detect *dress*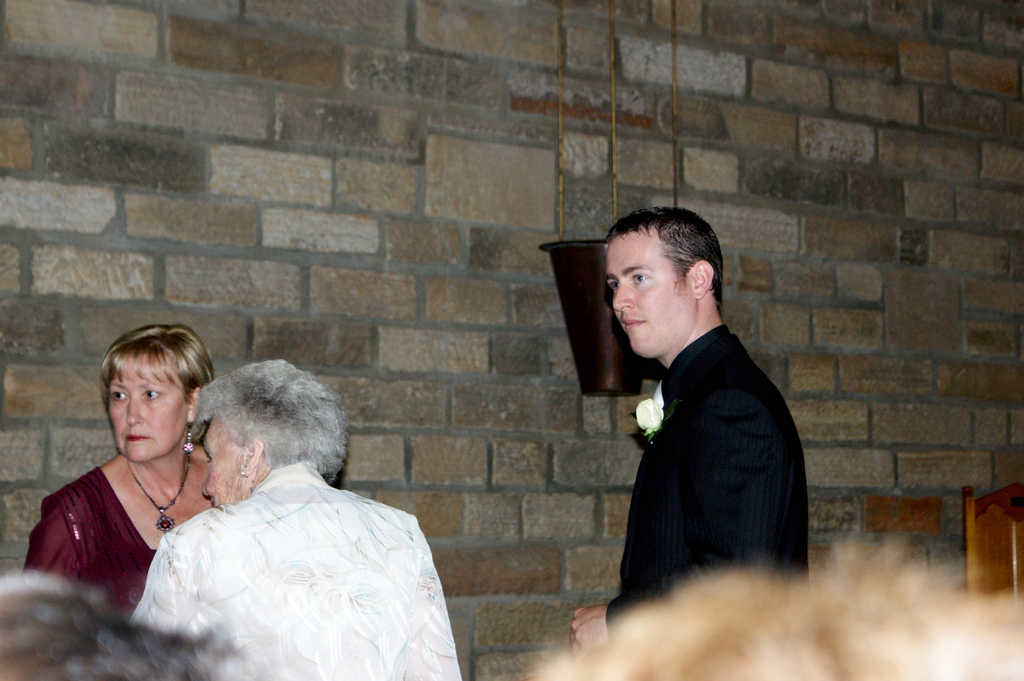
bbox(129, 465, 463, 680)
